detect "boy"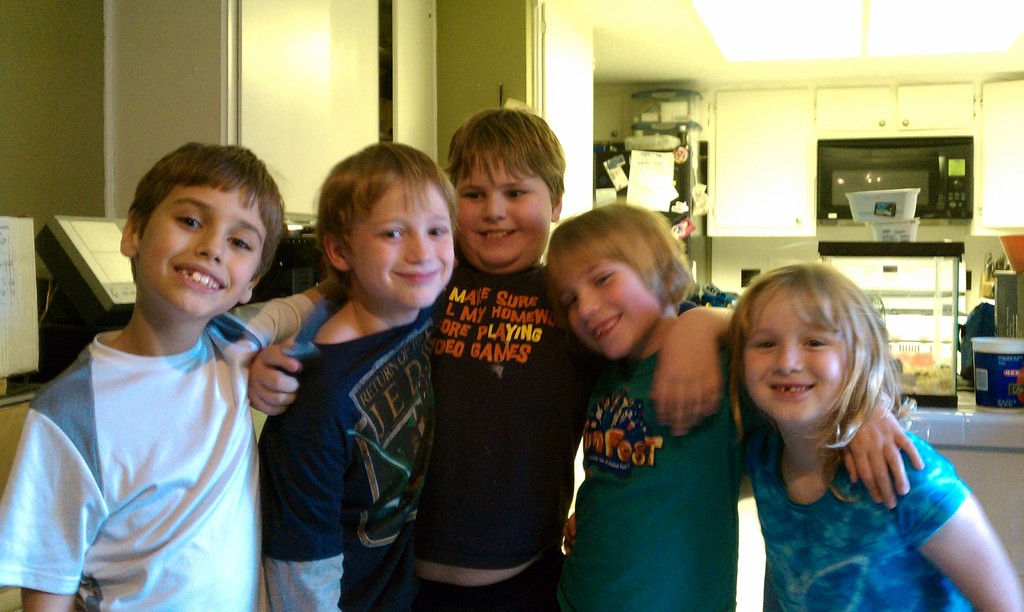
{"left": 548, "top": 198, "right": 742, "bottom": 611}
